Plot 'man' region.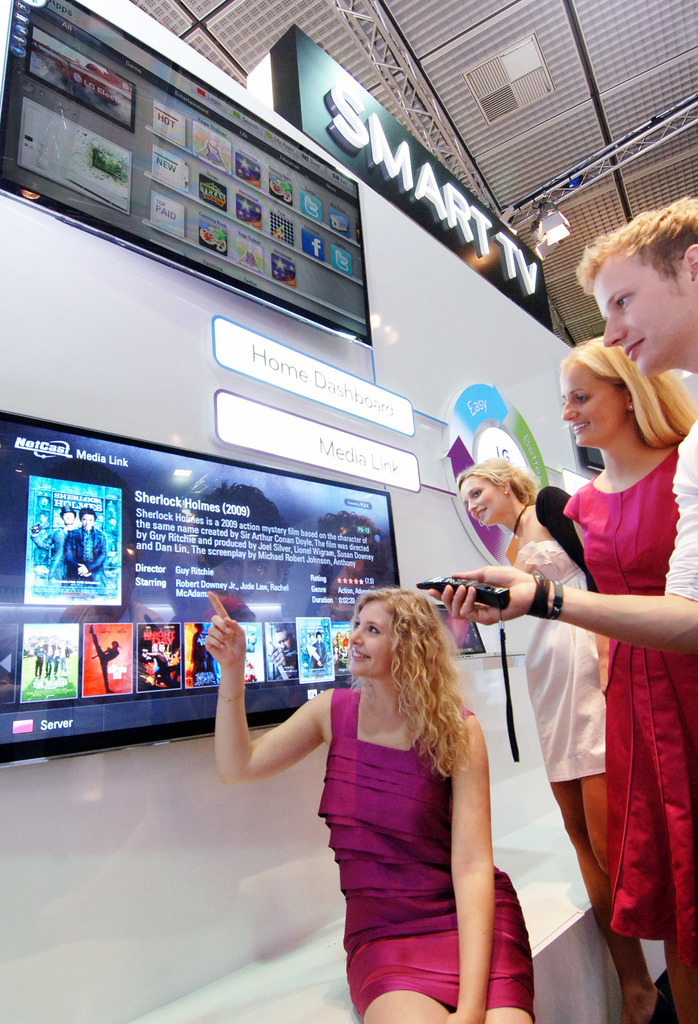
Plotted at Rect(266, 622, 298, 682).
